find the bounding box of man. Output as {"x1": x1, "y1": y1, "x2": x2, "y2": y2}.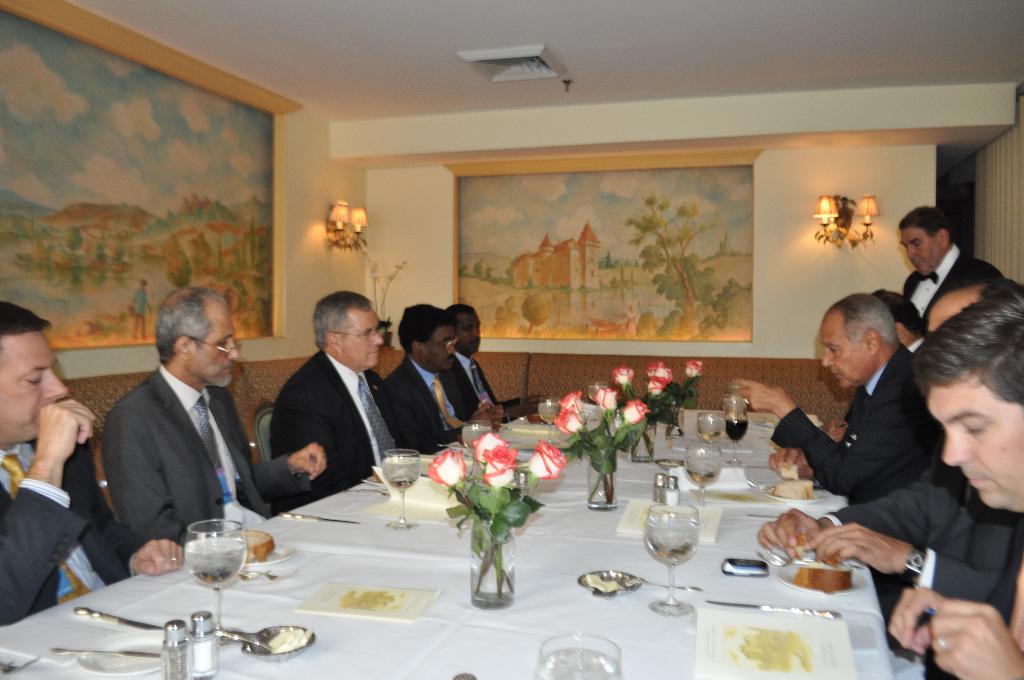
{"x1": 0, "y1": 301, "x2": 187, "y2": 634}.
